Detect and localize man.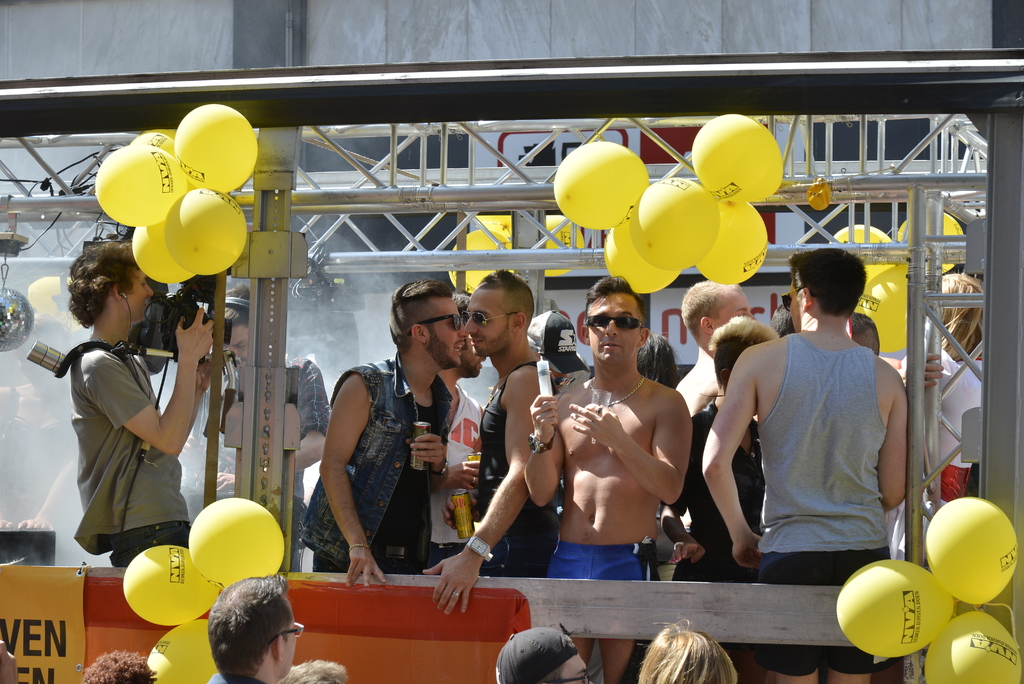
Localized at [x1=300, y1=277, x2=470, y2=589].
